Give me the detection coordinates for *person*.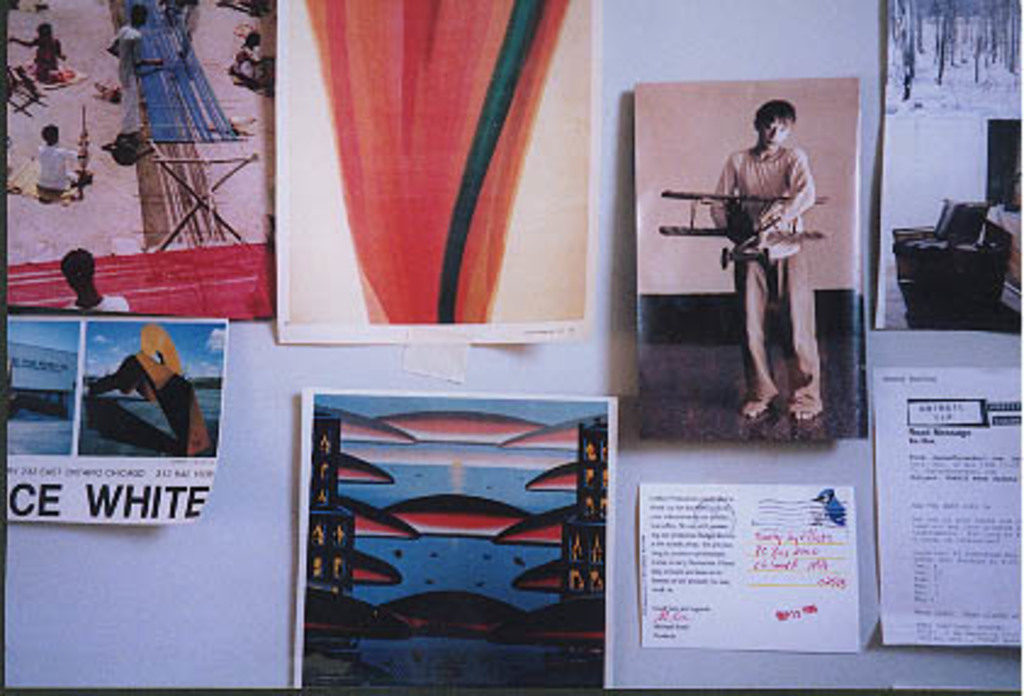
(27, 112, 92, 200).
